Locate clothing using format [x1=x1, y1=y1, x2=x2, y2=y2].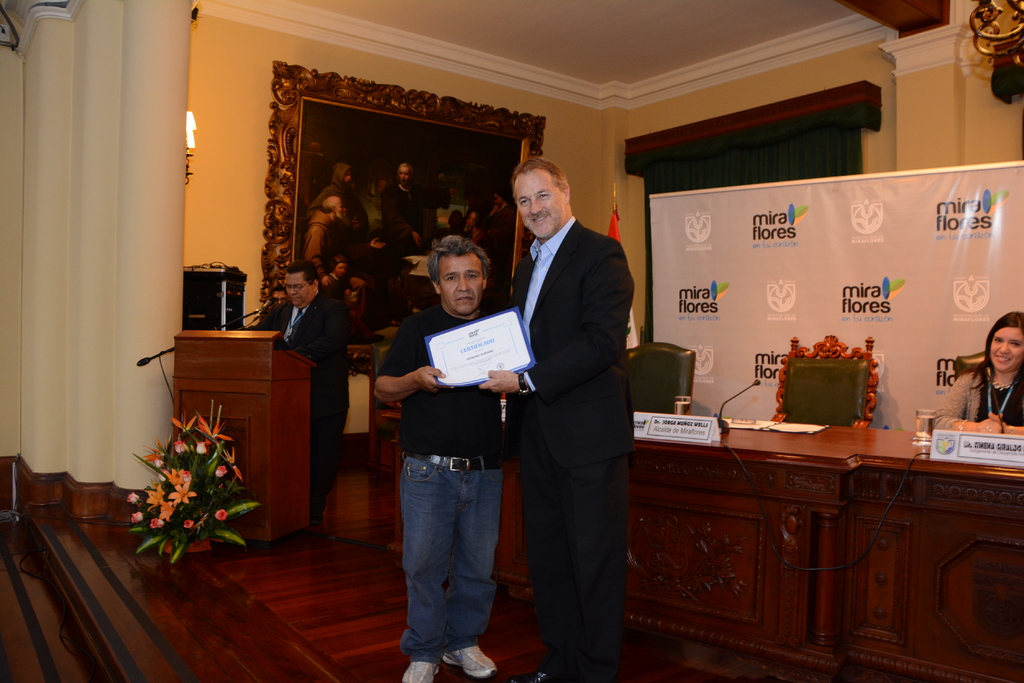
[x1=933, y1=369, x2=1023, y2=430].
